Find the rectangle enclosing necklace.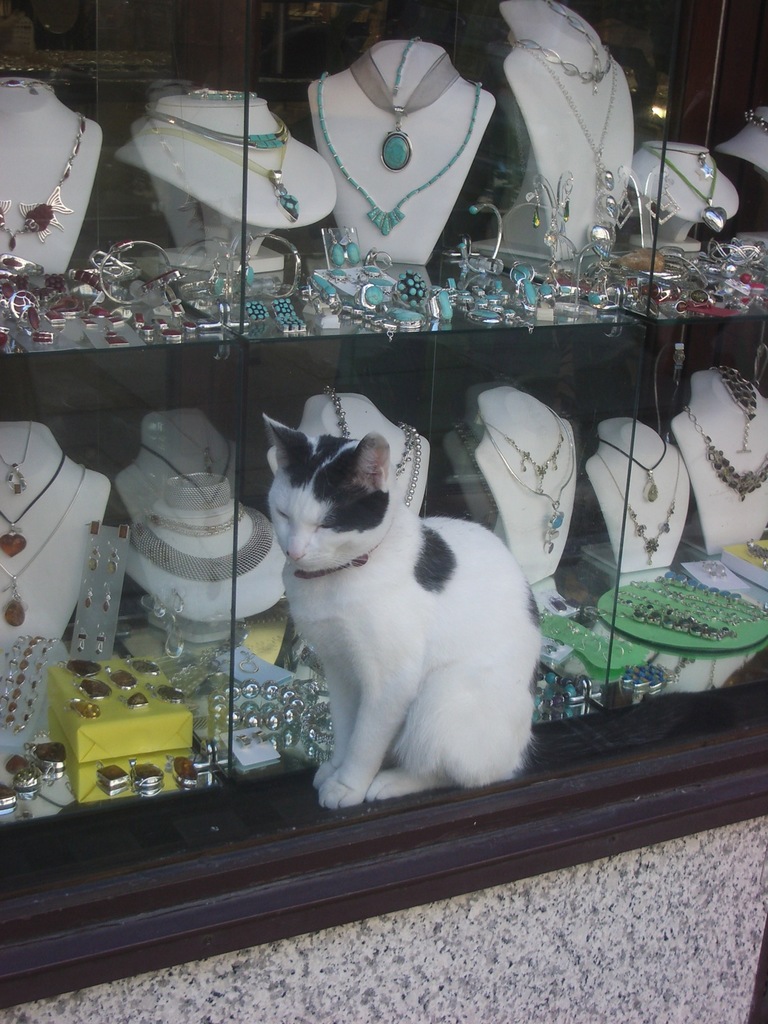
box(143, 500, 243, 535).
